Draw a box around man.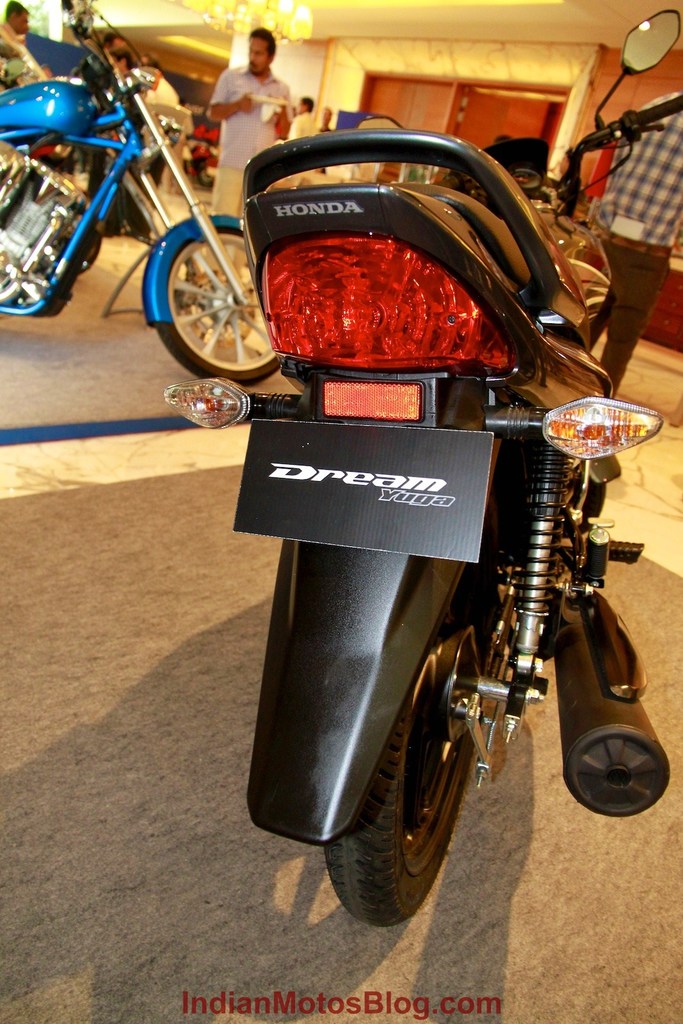
(left=198, top=23, right=294, bottom=307).
